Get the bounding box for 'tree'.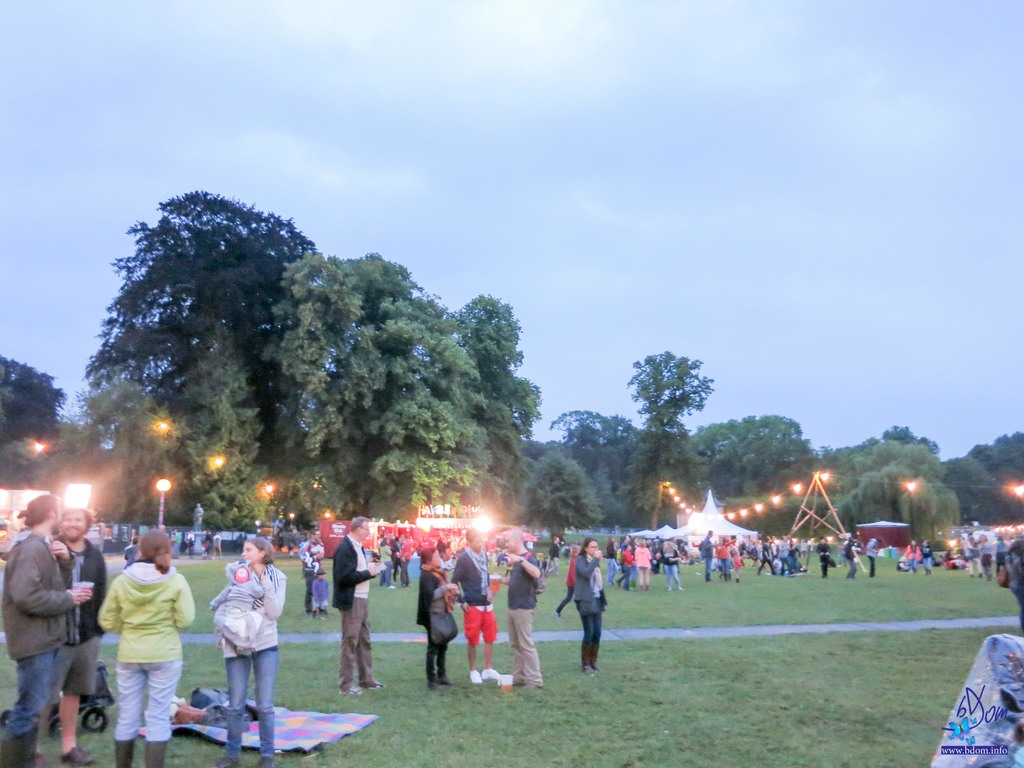
[x1=0, y1=415, x2=136, y2=500].
